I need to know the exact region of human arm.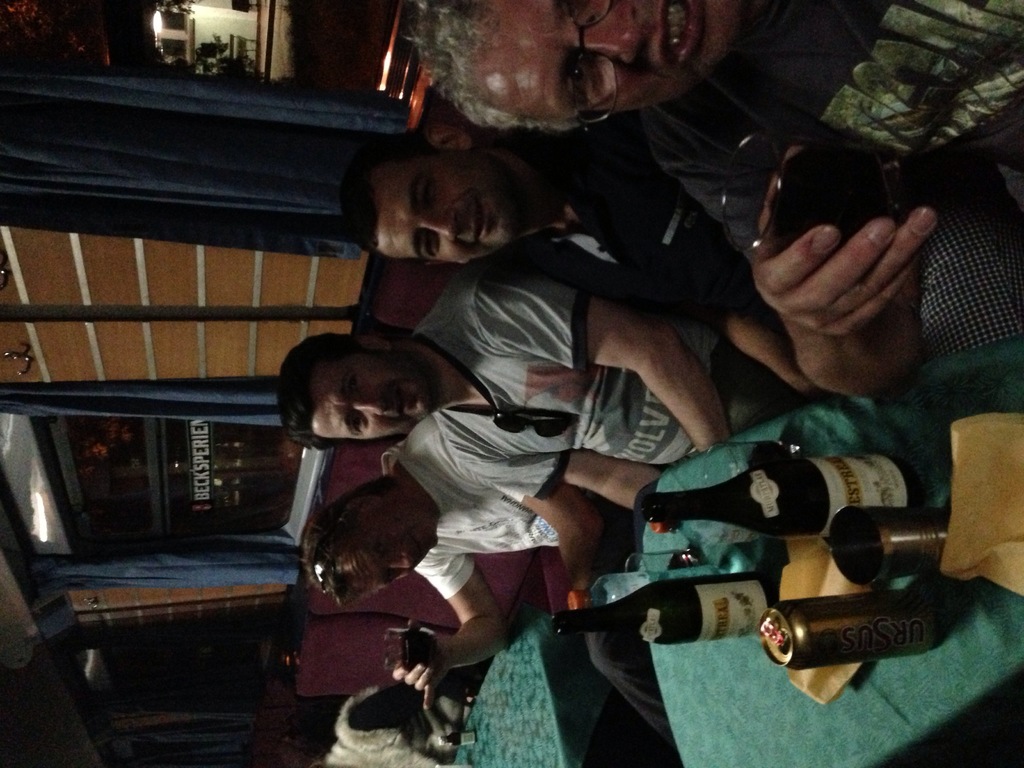
Region: 448:422:638:607.
